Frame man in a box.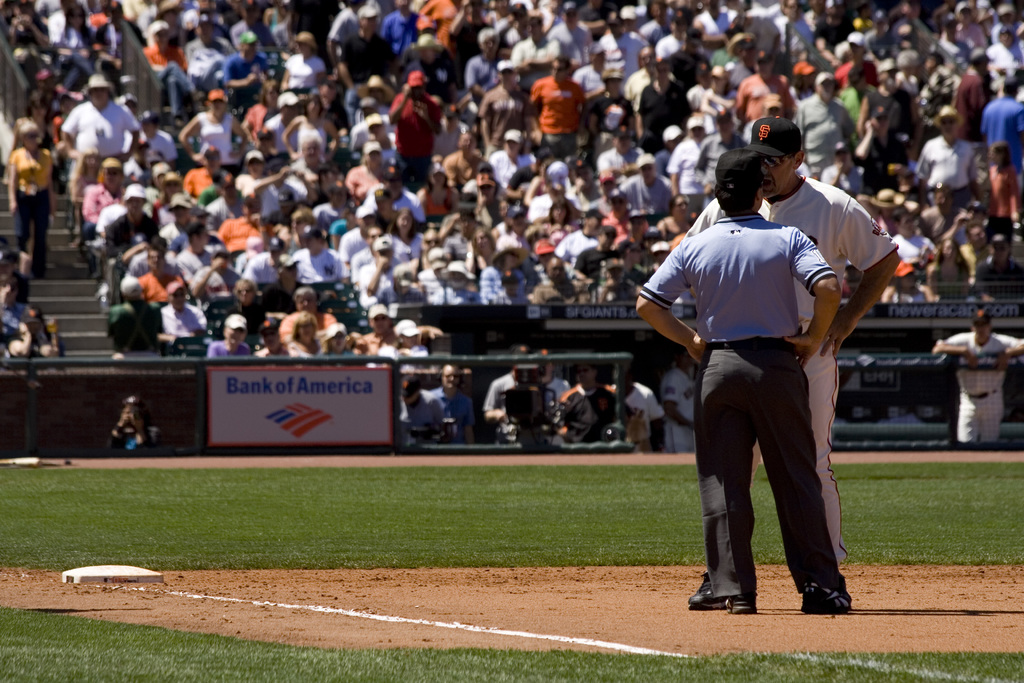
pyautogui.locateOnScreen(399, 368, 439, 446).
